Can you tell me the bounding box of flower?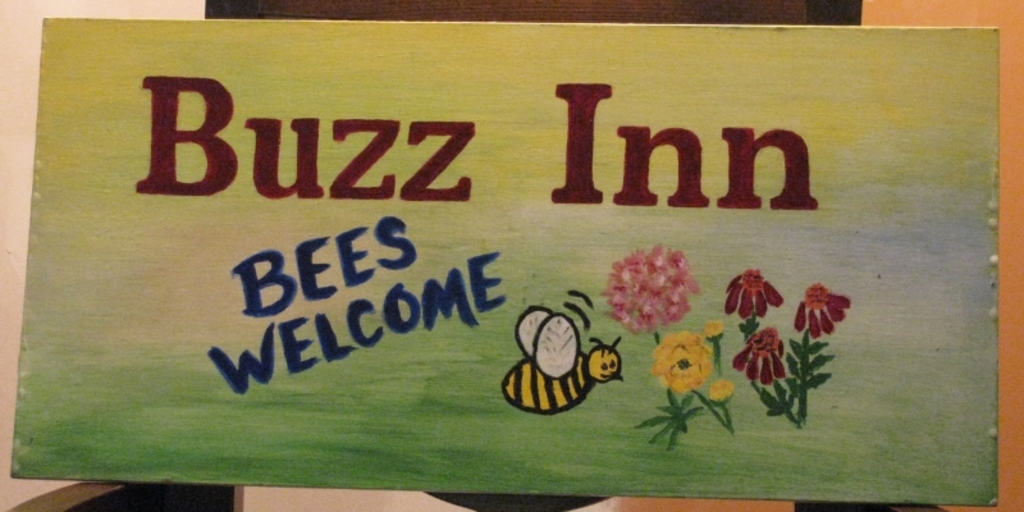
bbox=[650, 330, 714, 393].
